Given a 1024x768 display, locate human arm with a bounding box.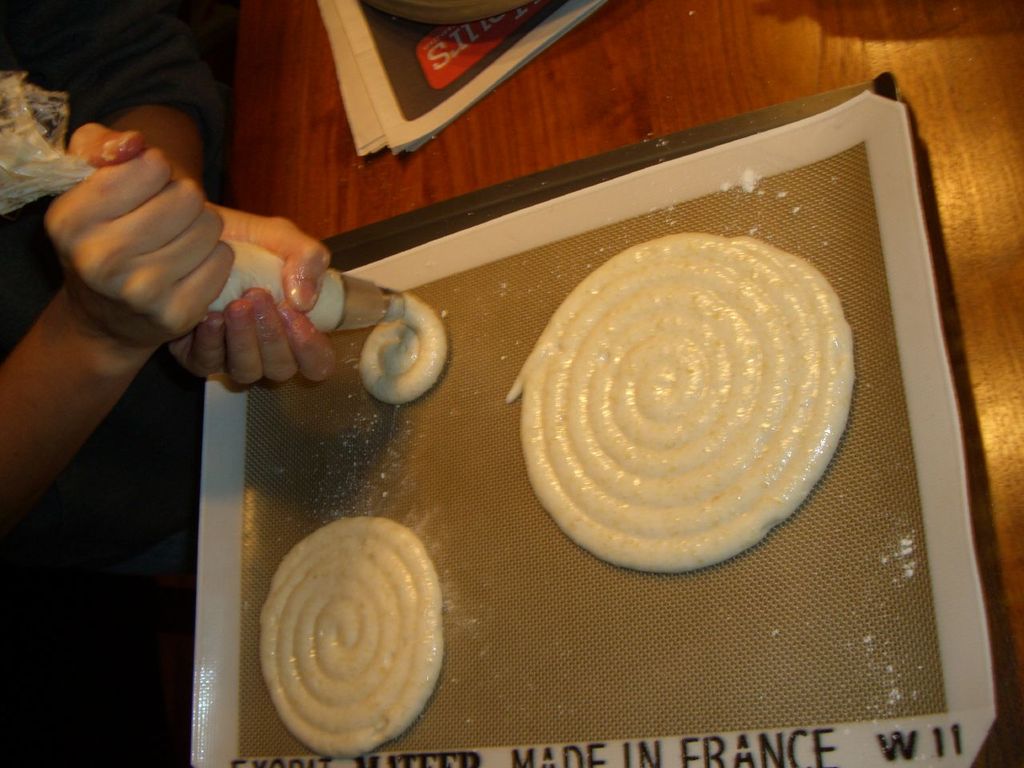
Located: 61, 0, 333, 394.
